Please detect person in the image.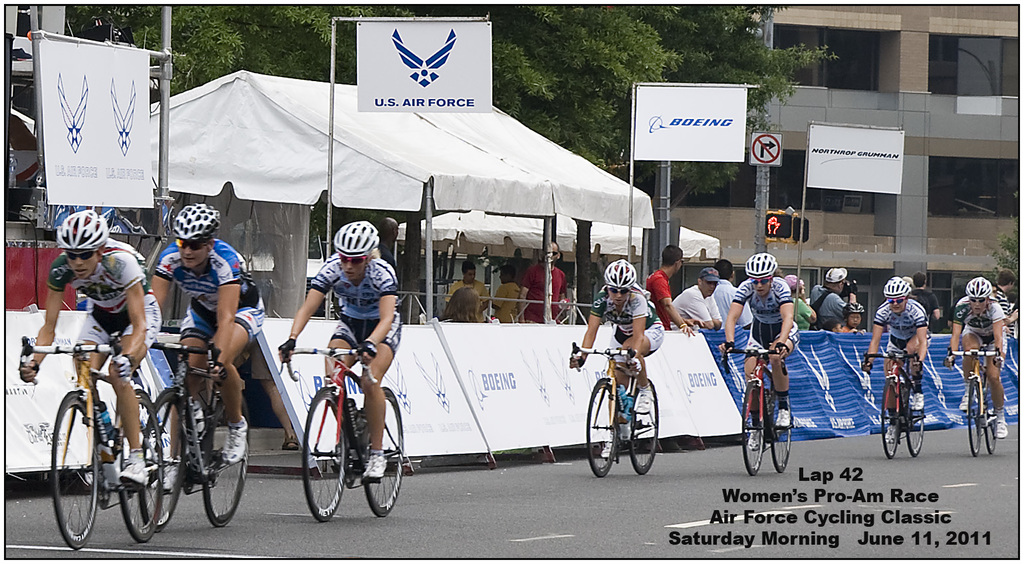
BBox(644, 245, 695, 334).
